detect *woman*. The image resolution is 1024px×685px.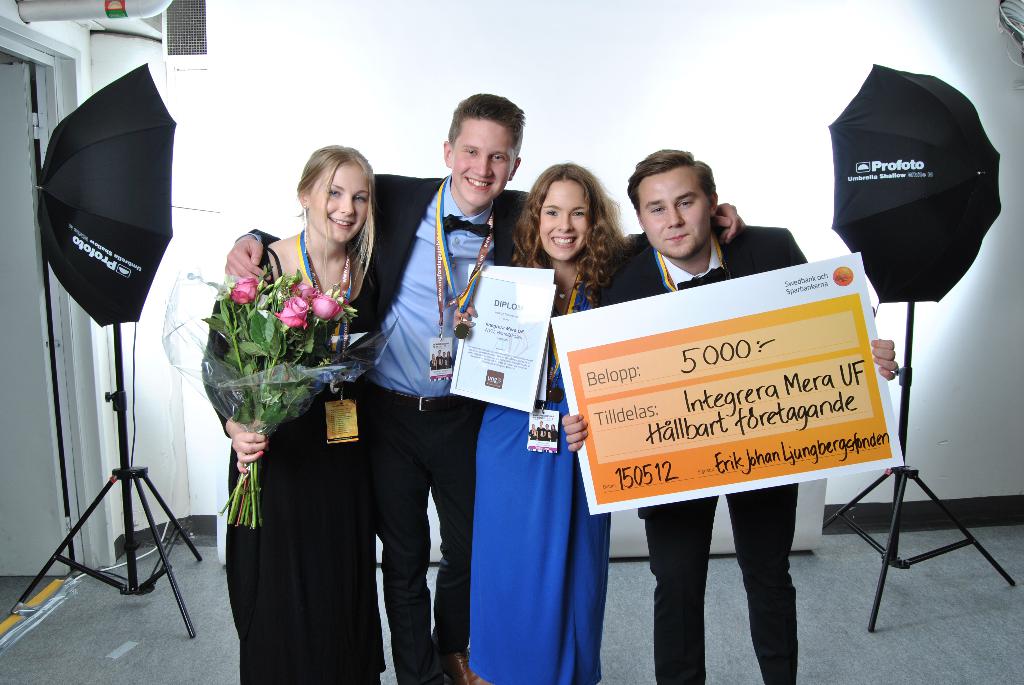
[x1=449, y1=169, x2=742, y2=684].
